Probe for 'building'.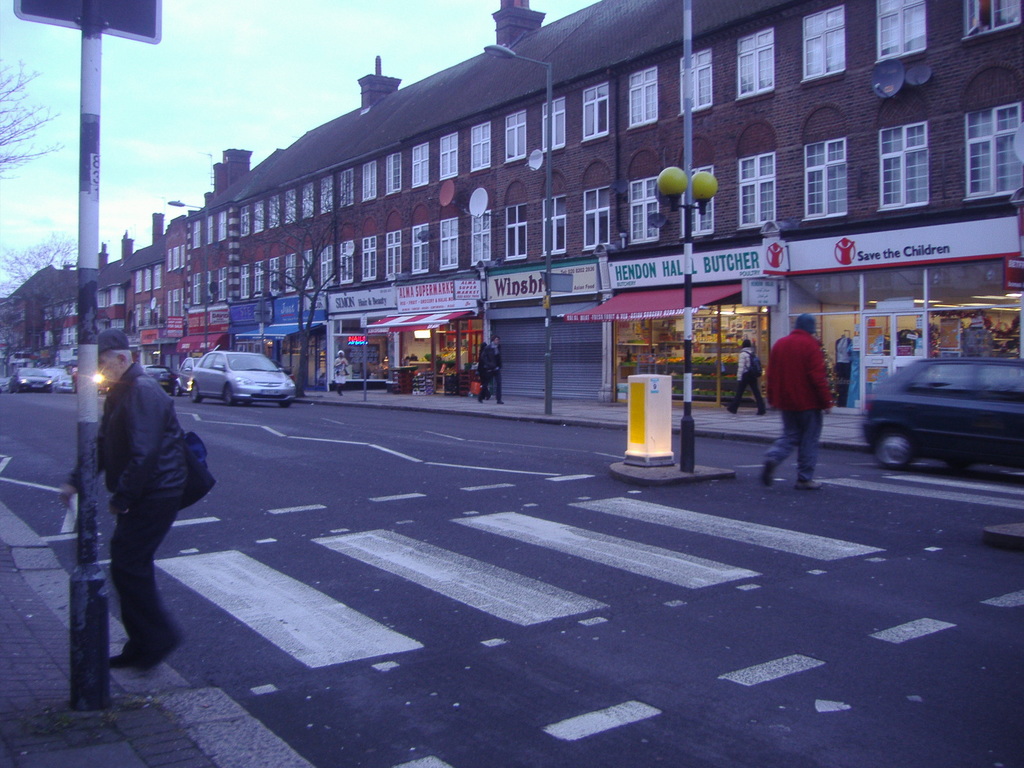
Probe result: <region>119, 0, 1023, 397</region>.
